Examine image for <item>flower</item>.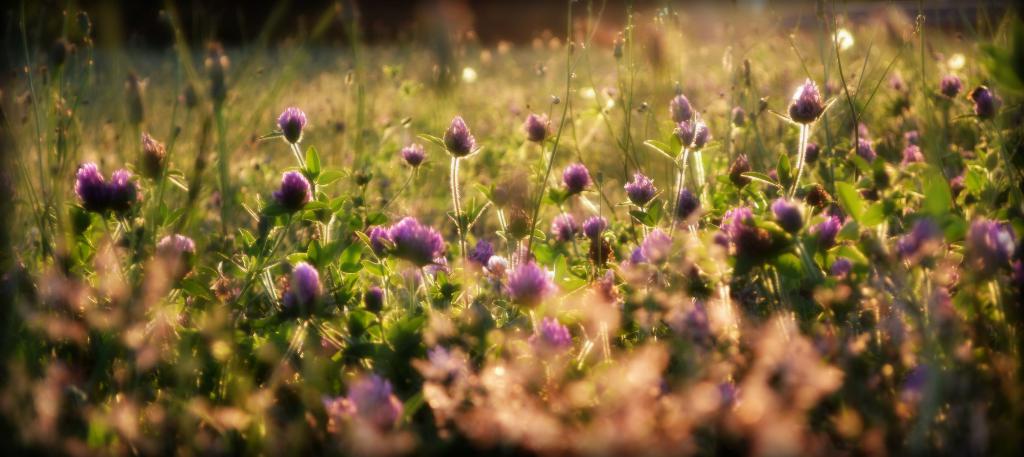
Examination result: crop(643, 230, 673, 265).
